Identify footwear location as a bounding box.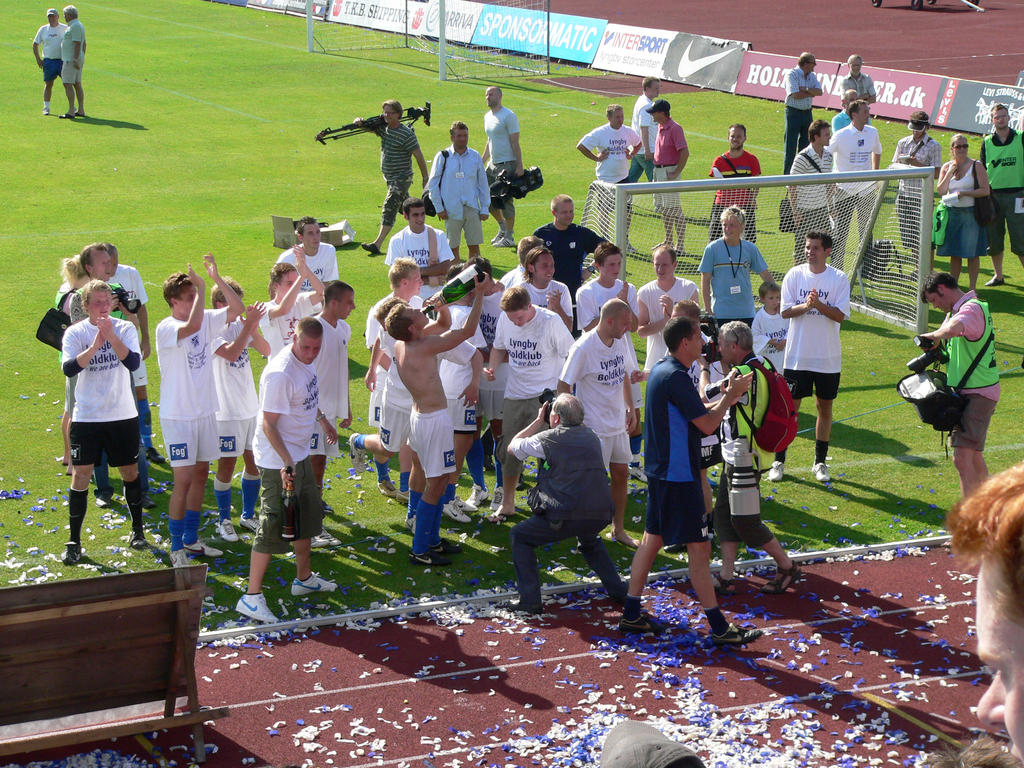
locate(493, 229, 504, 243).
